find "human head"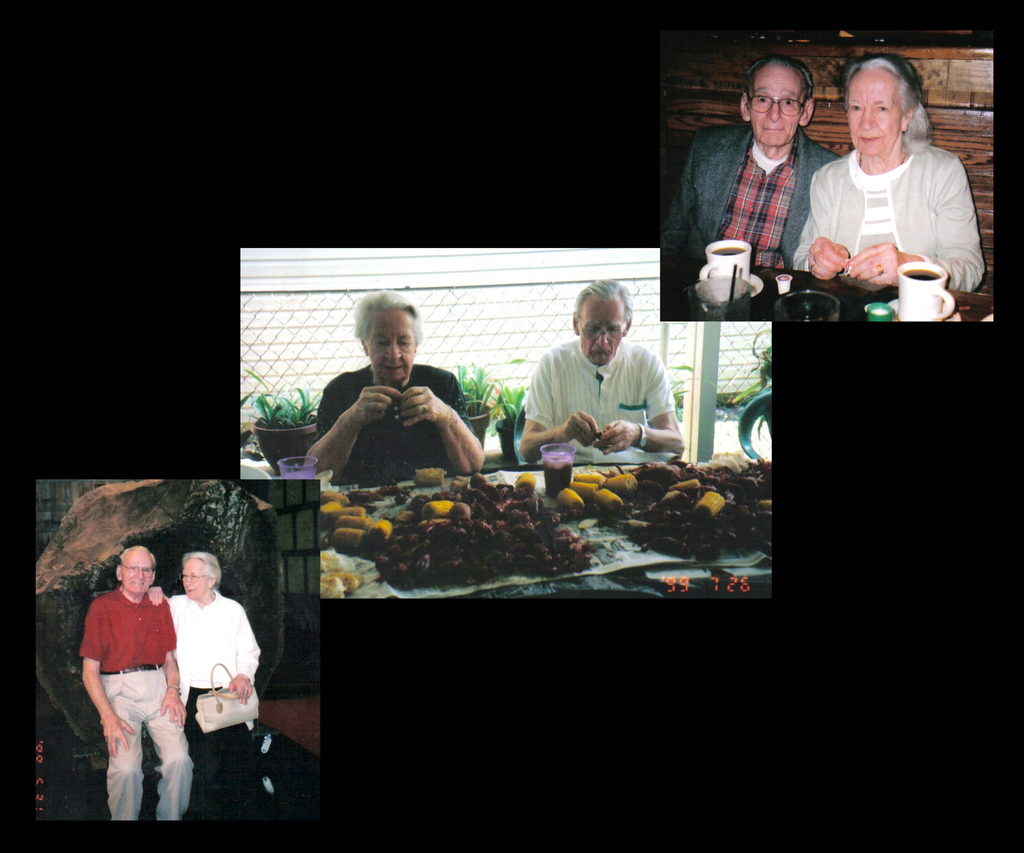
x1=848, y1=52, x2=937, y2=162
